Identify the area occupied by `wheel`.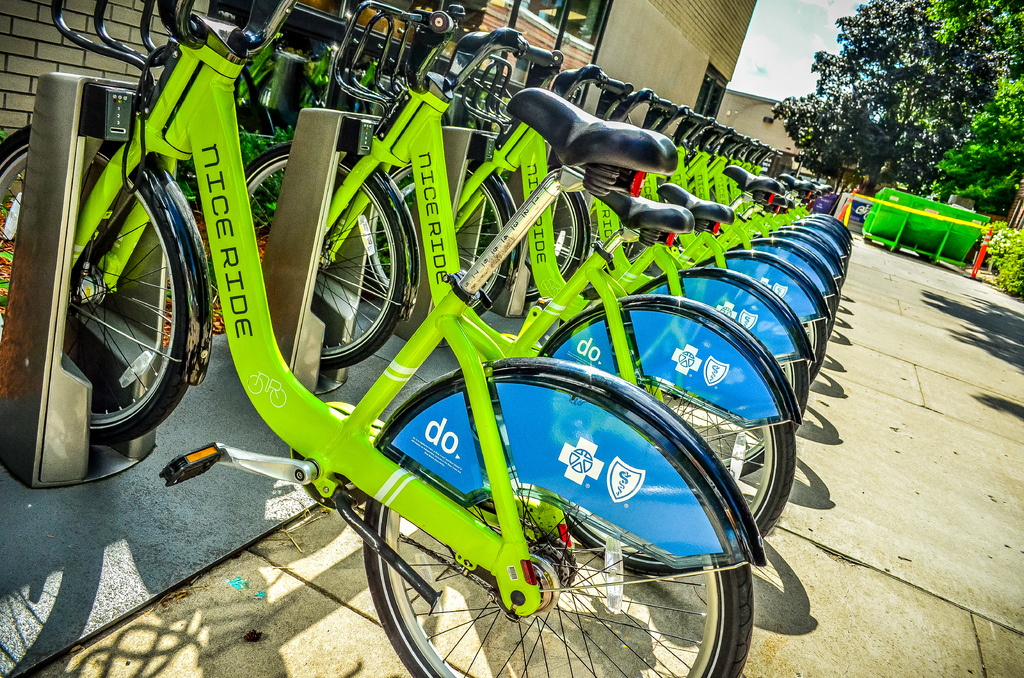
Area: (left=244, top=144, right=419, bottom=375).
